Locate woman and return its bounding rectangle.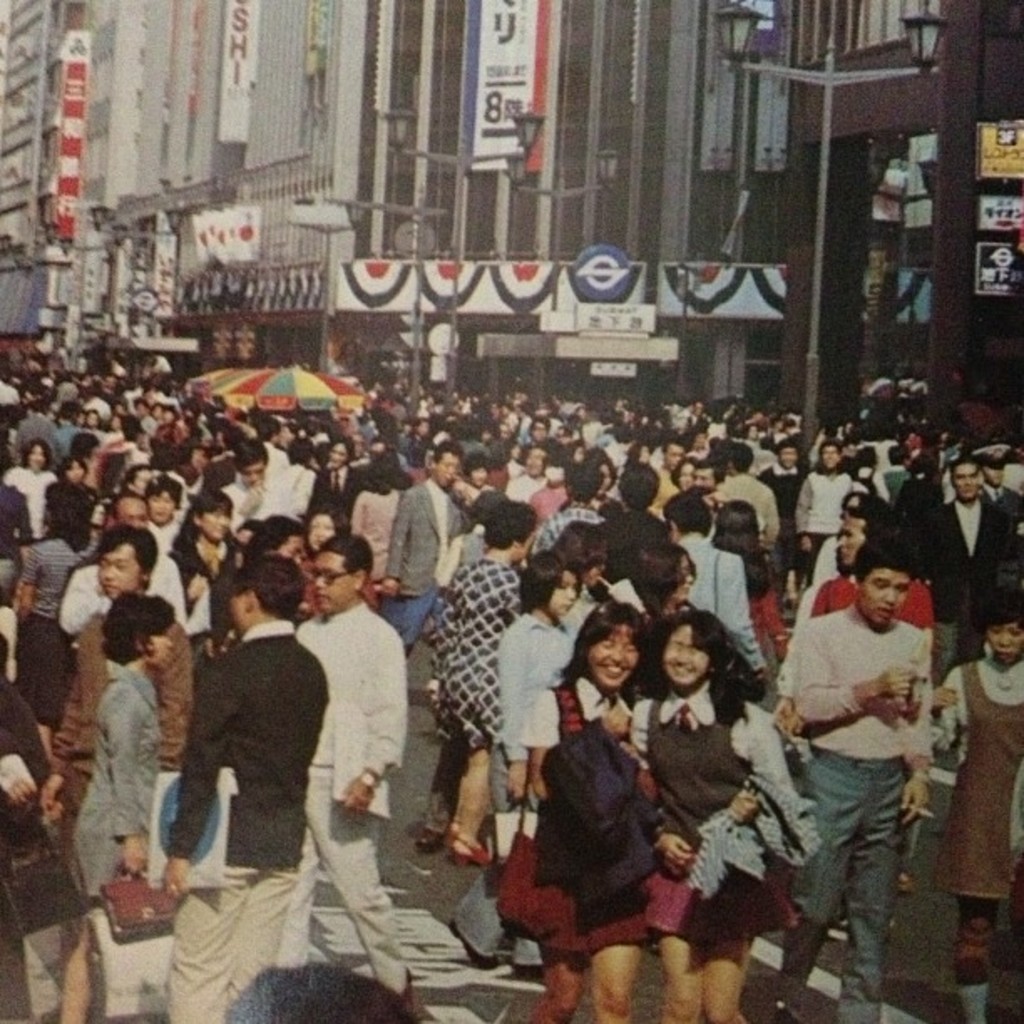
l=808, t=500, r=939, b=658.
